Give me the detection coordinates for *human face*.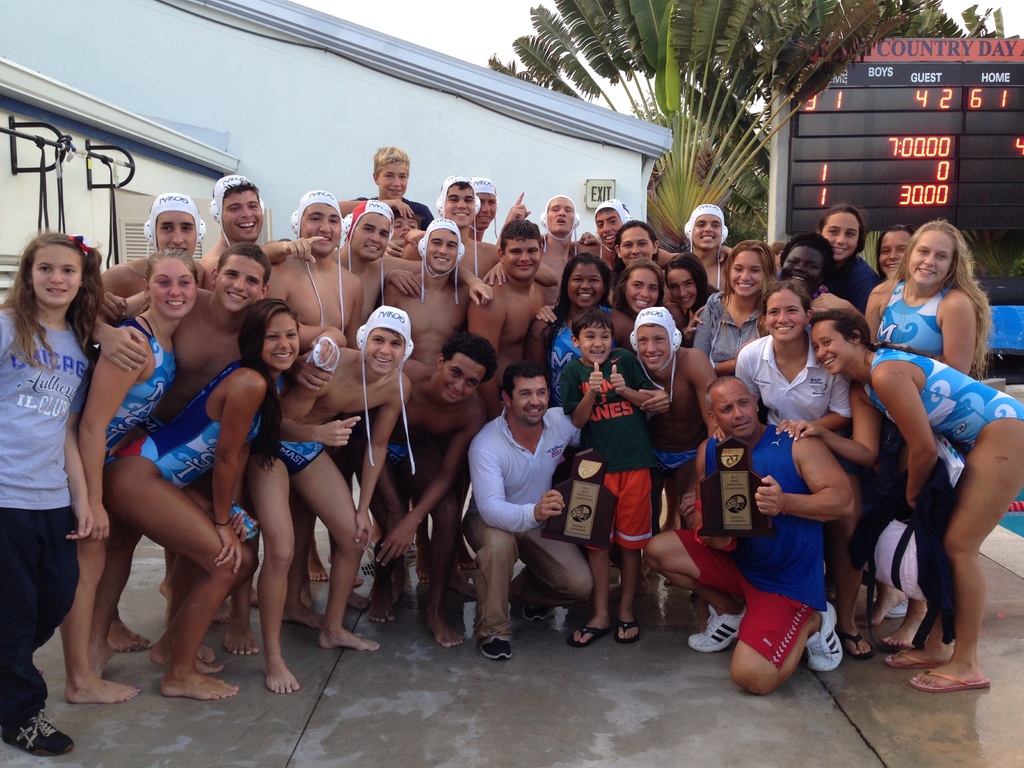
bbox(565, 263, 605, 309).
